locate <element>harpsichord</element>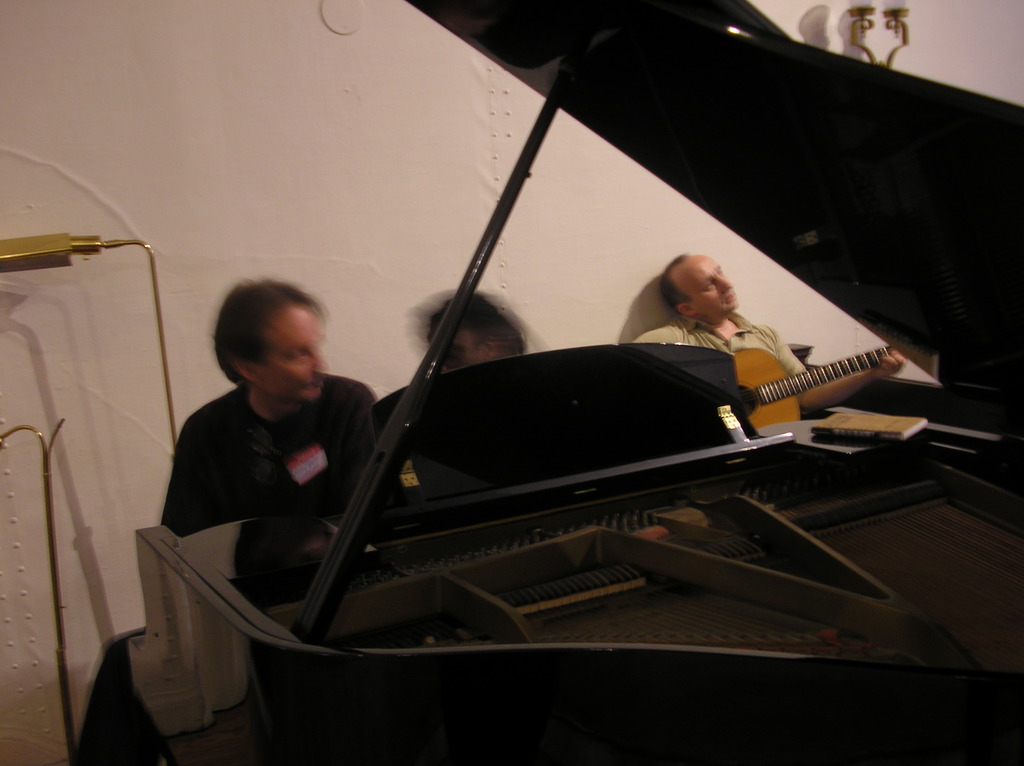
[125, 0, 1023, 765]
